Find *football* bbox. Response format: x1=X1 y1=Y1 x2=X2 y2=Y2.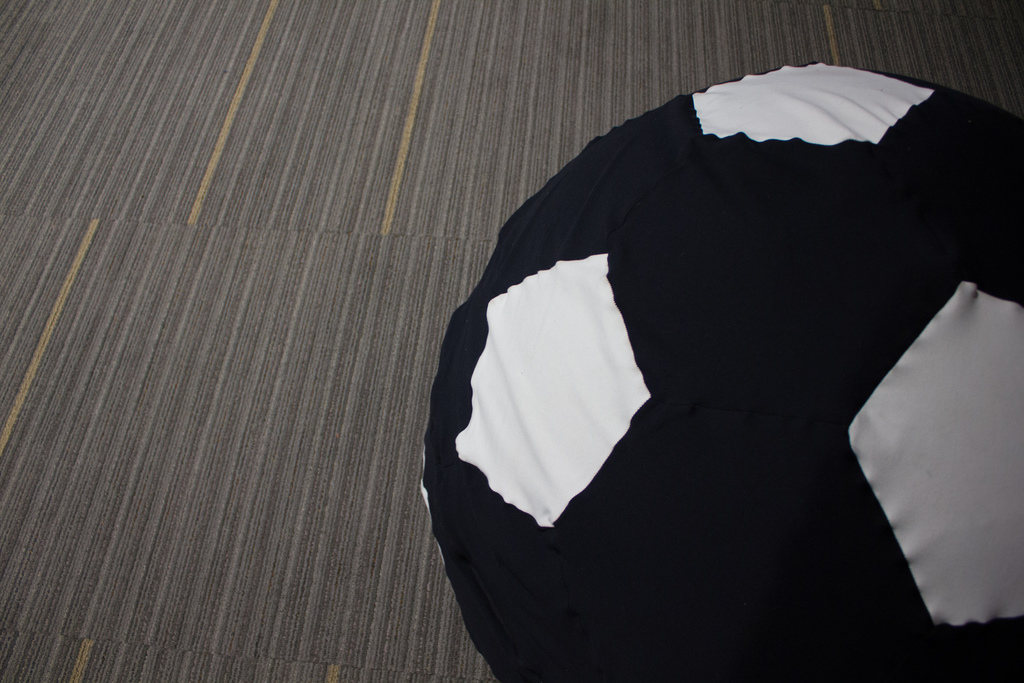
x1=426 y1=59 x2=1023 y2=682.
